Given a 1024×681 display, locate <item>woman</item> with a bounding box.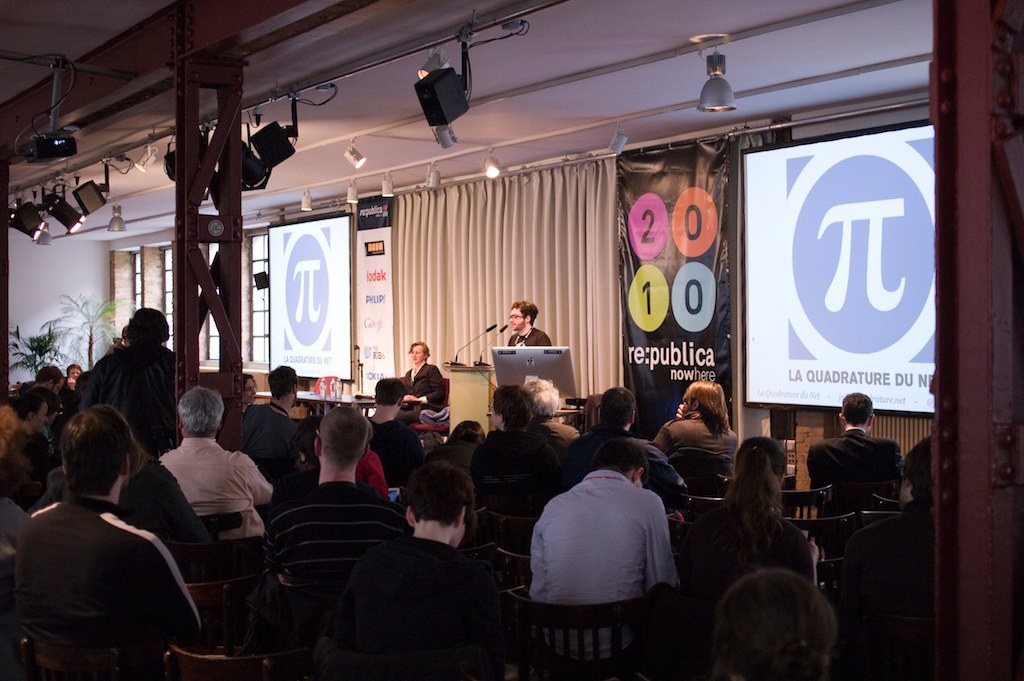
Located: locate(404, 339, 446, 420).
